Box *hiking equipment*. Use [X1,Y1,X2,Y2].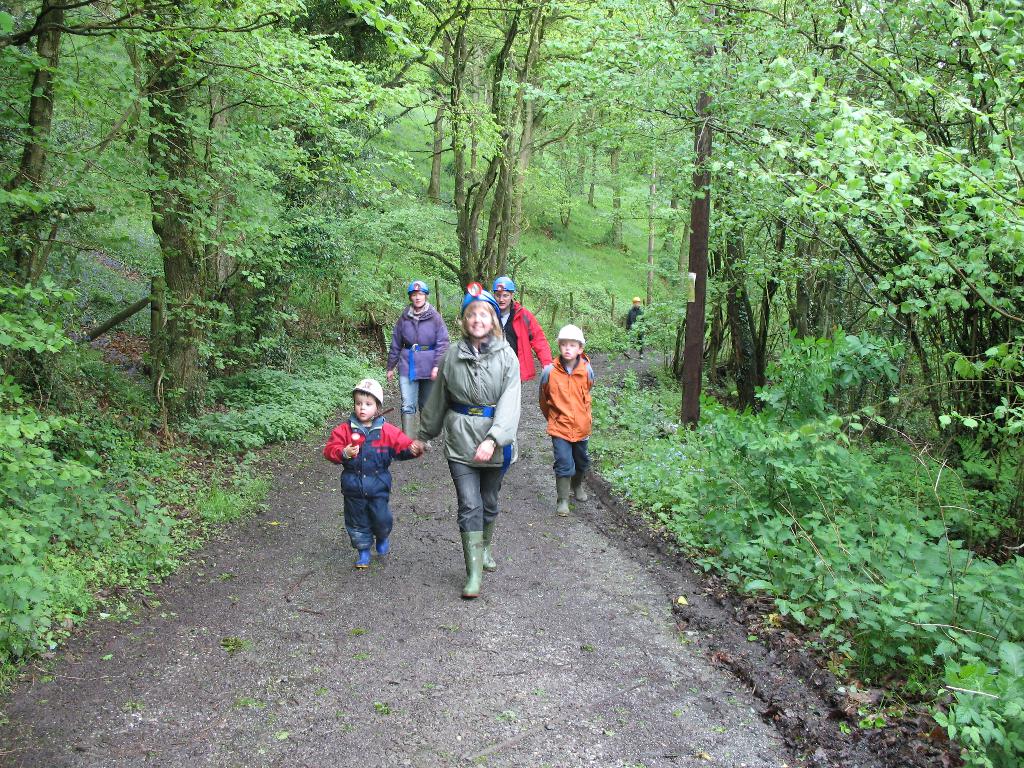
[456,281,503,316].
